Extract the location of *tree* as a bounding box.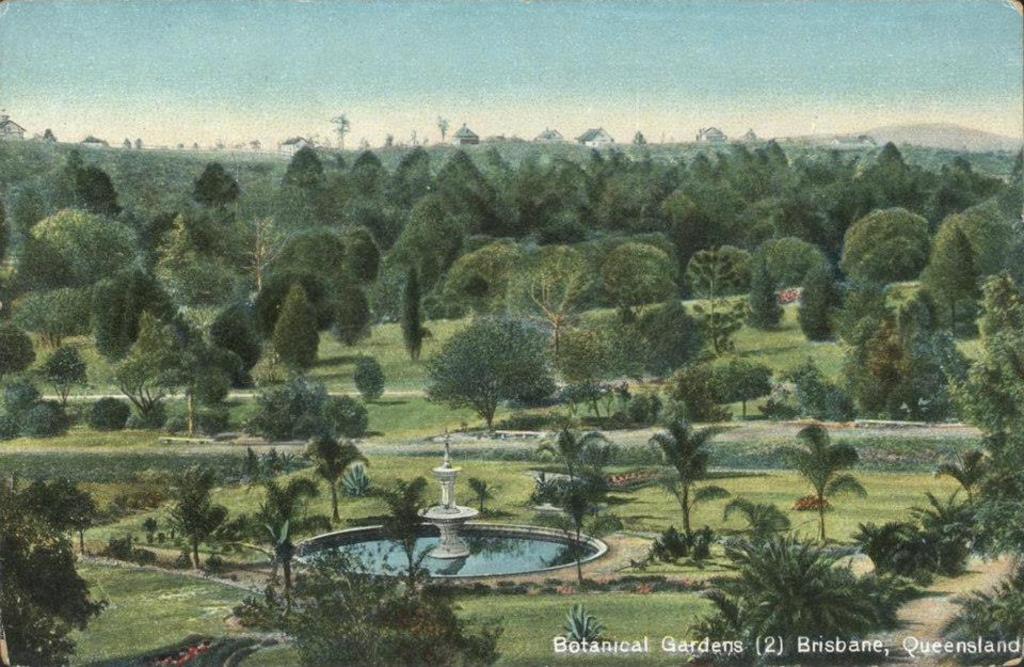
rect(209, 300, 261, 396).
